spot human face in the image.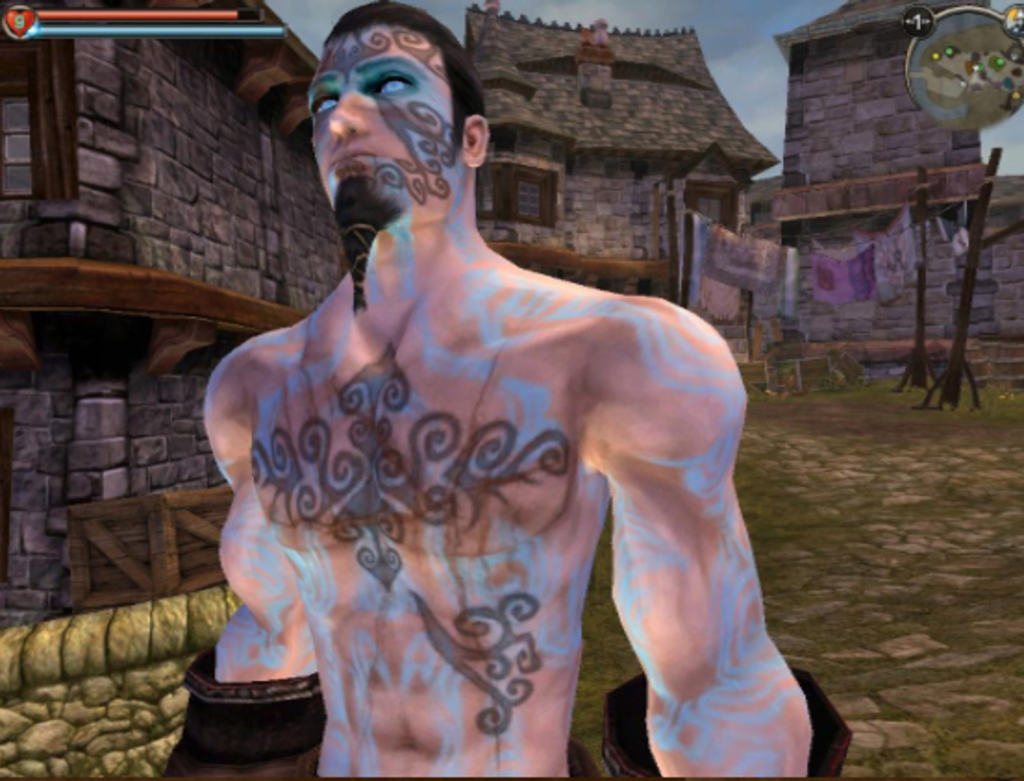
human face found at (309, 19, 461, 215).
